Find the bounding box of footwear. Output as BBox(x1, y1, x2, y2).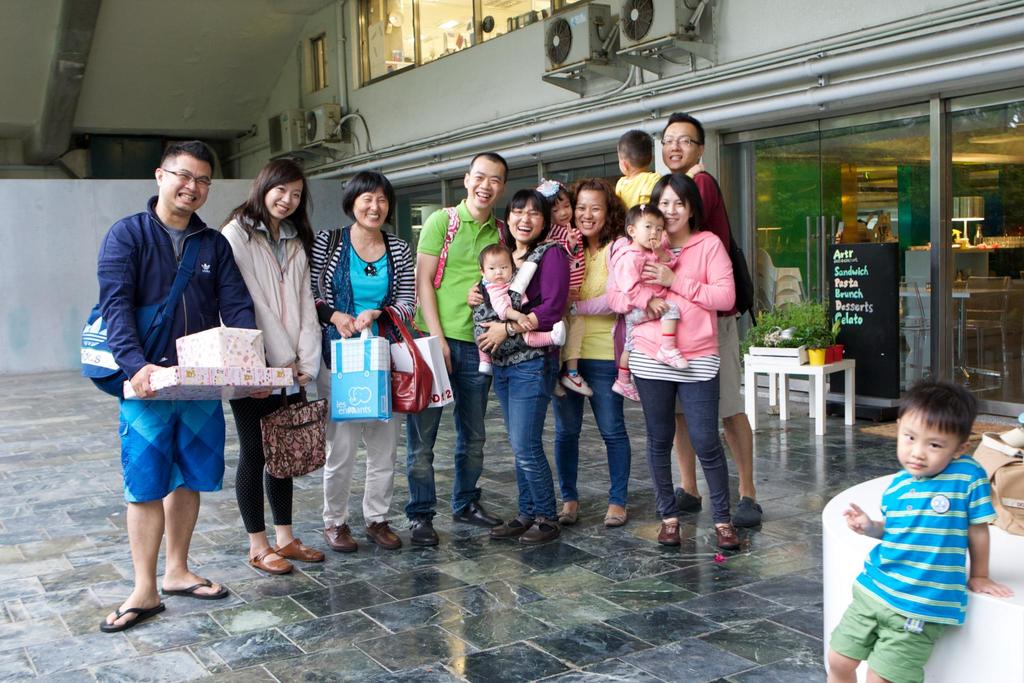
BBox(515, 518, 563, 549).
